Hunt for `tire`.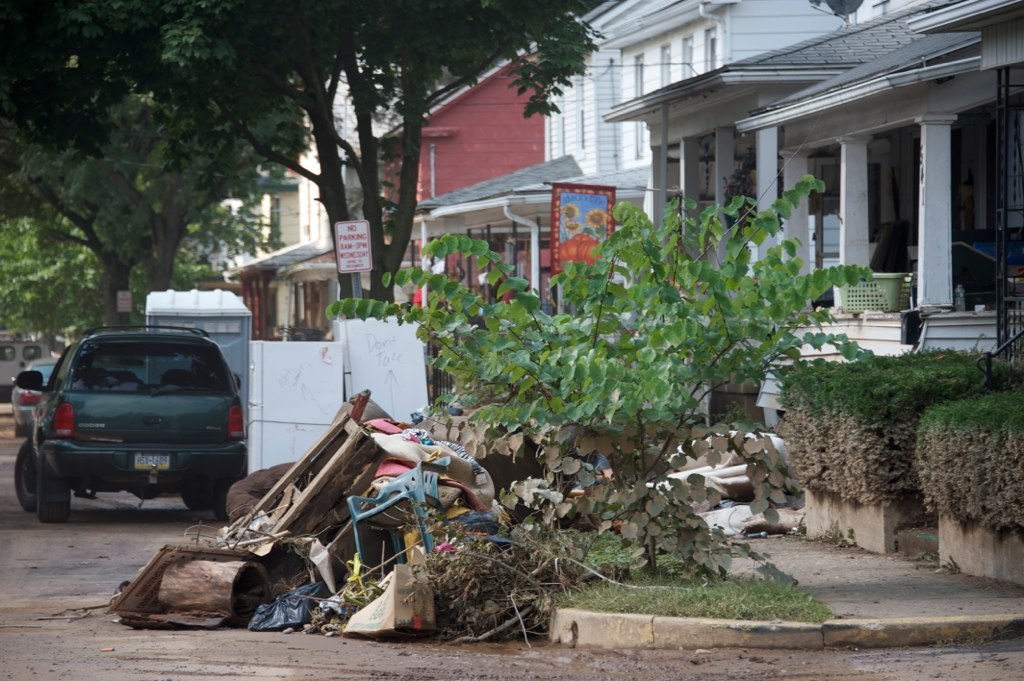
Hunted down at (202,455,258,523).
